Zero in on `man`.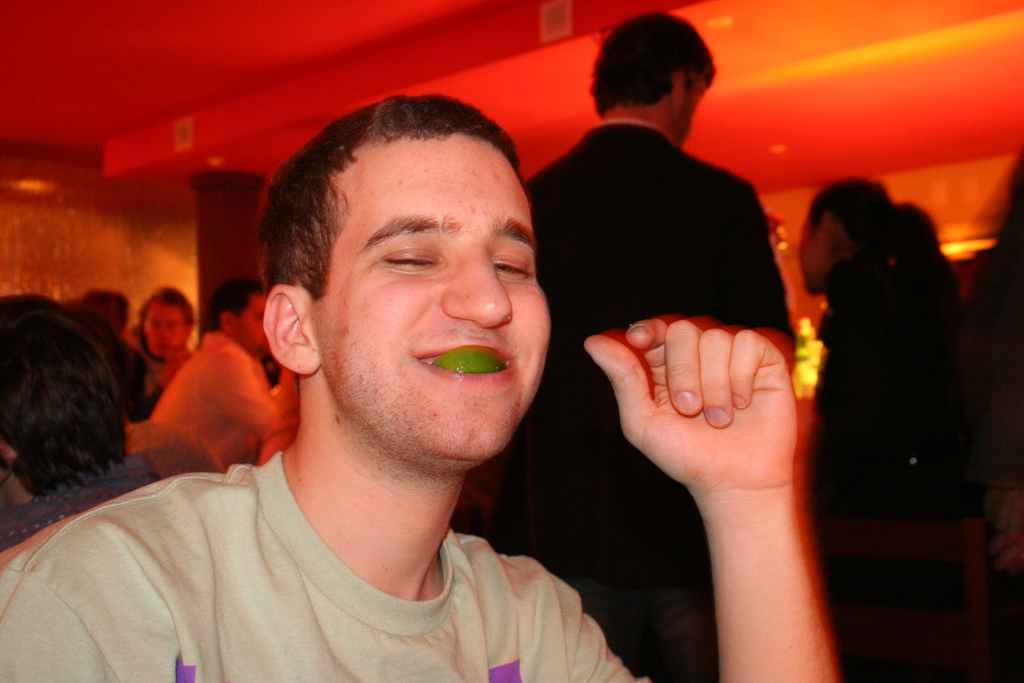
Zeroed in: (x1=485, y1=8, x2=796, y2=682).
